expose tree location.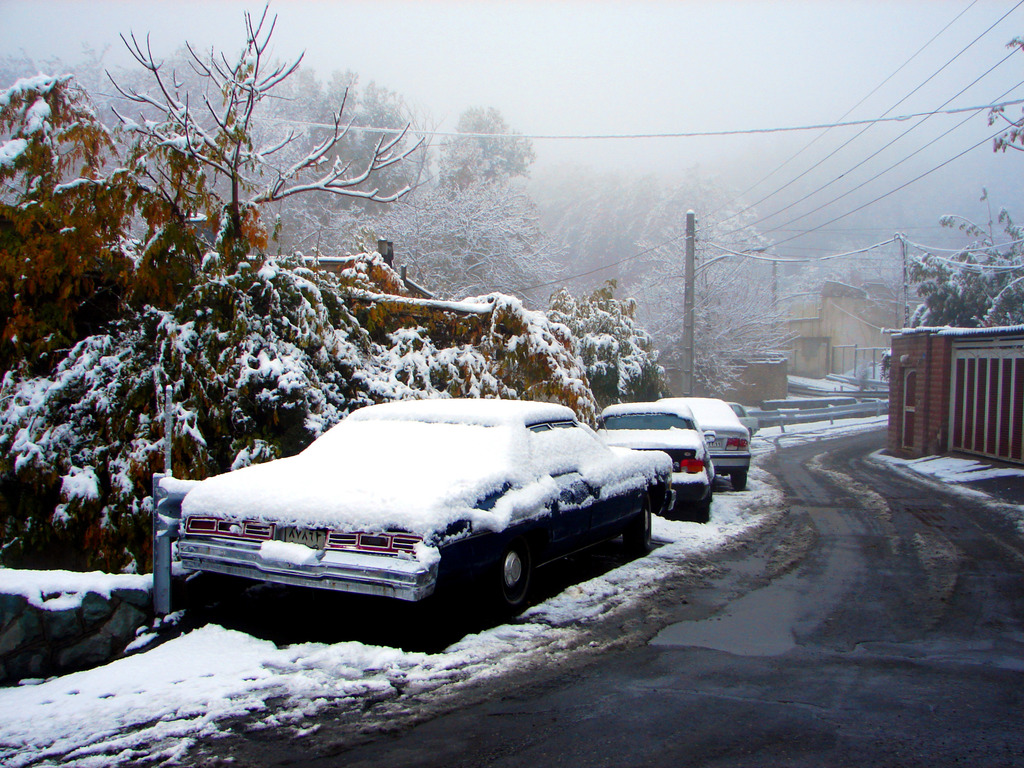
Exposed at [555, 154, 797, 406].
